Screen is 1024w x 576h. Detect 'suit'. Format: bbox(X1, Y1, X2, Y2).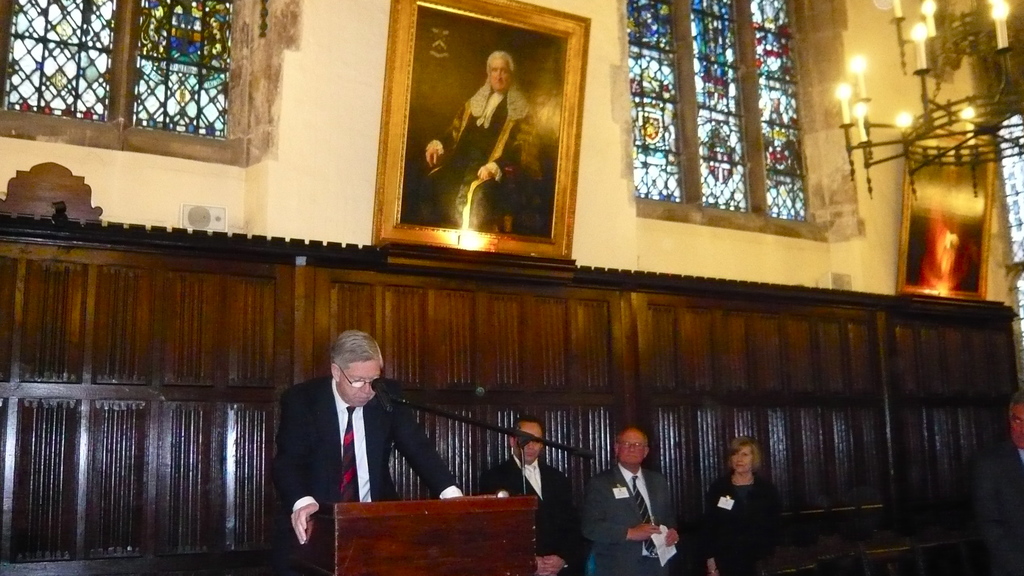
bbox(973, 433, 1023, 575).
